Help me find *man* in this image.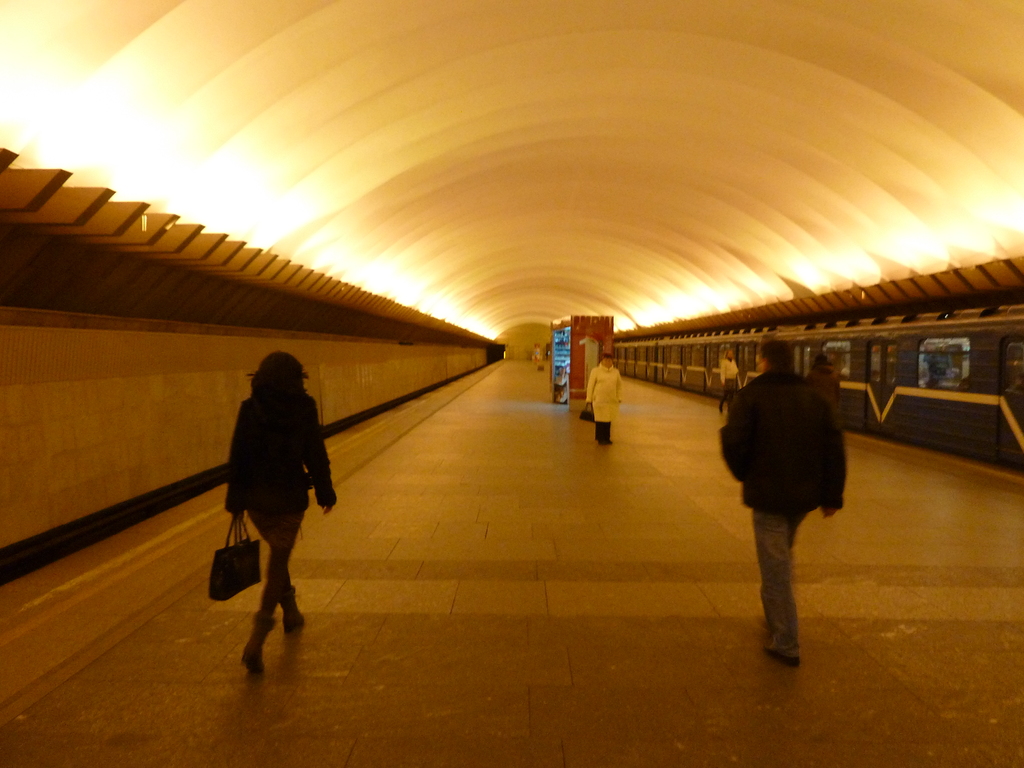
Found it: x1=704, y1=343, x2=870, y2=664.
